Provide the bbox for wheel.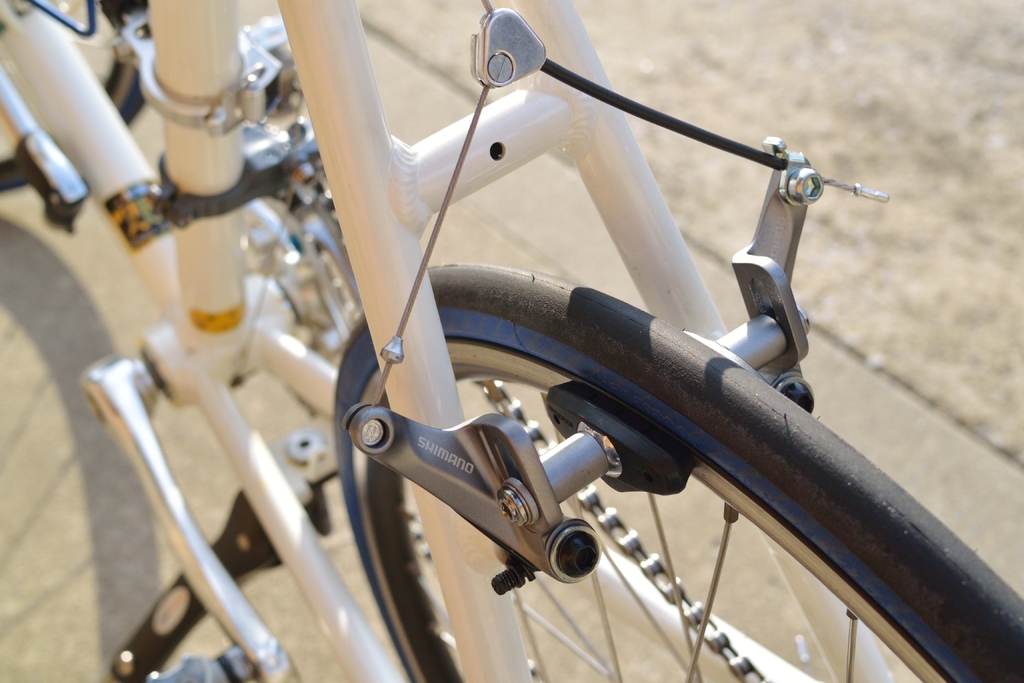
x1=326, y1=256, x2=1023, y2=682.
